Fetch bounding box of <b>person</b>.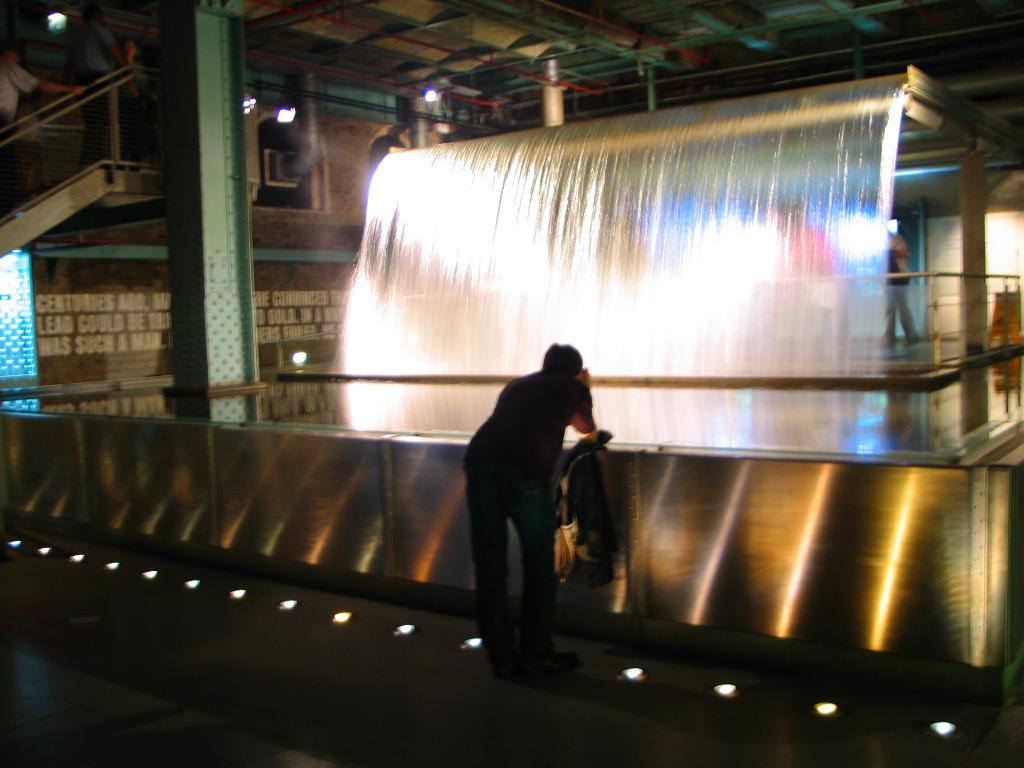
Bbox: <region>880, 223, 916, 343</region>.
